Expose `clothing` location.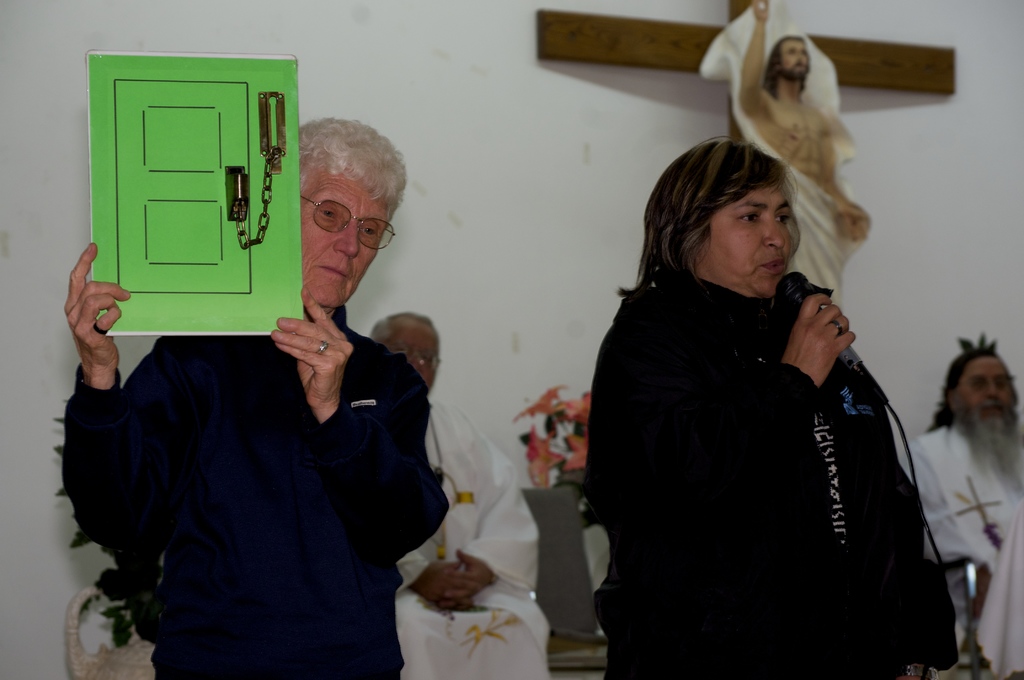
Exposed at {"x1": 973, "y1": 501, "x2": 1023, "y2": 679}.
